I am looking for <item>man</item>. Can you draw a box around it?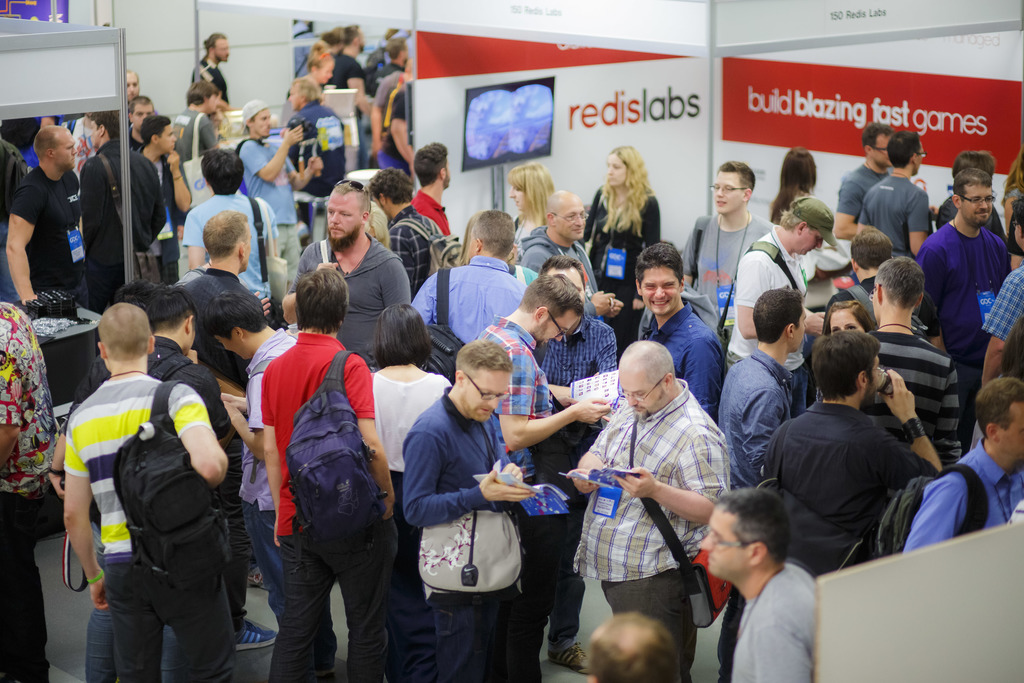
Sure, the bounding box is (left=125, top=95, right=156, bottom=152).
